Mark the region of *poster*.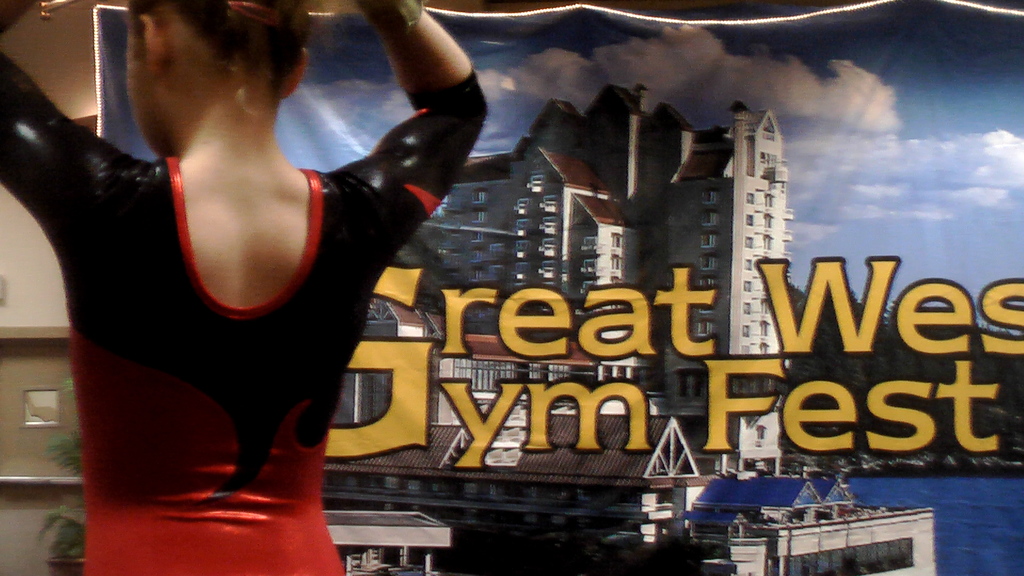
Region: Rect(93, 0, 1023, 575).
